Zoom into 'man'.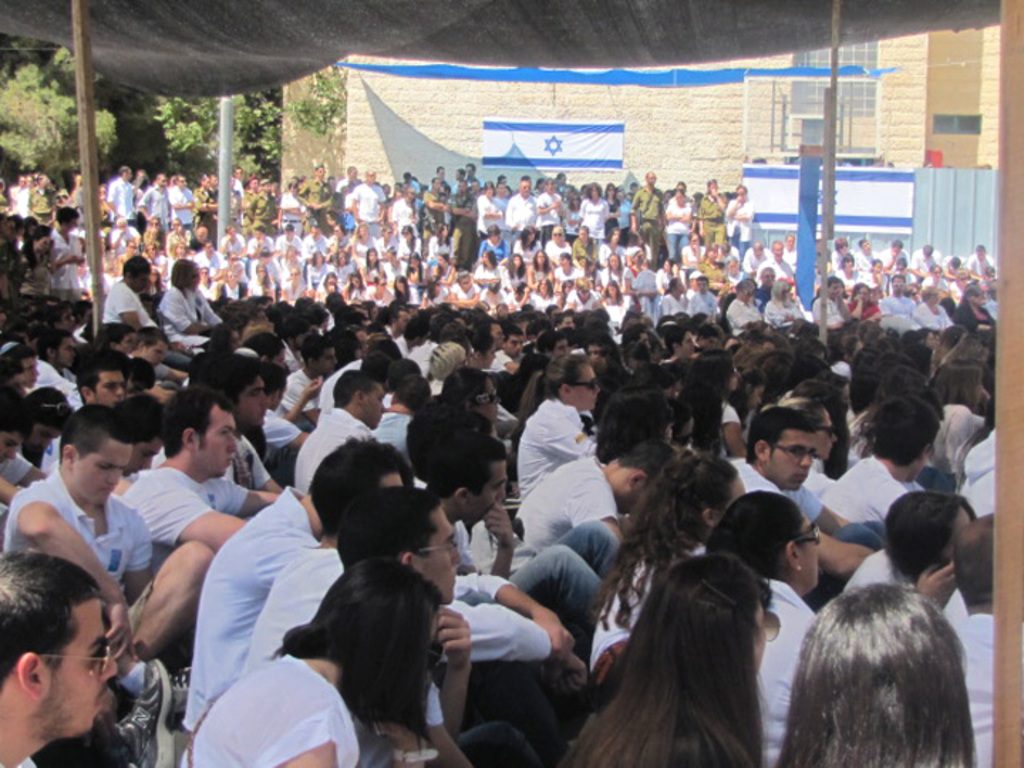
Zoom target: (left=182, top=348, right=297, bottom=515).
